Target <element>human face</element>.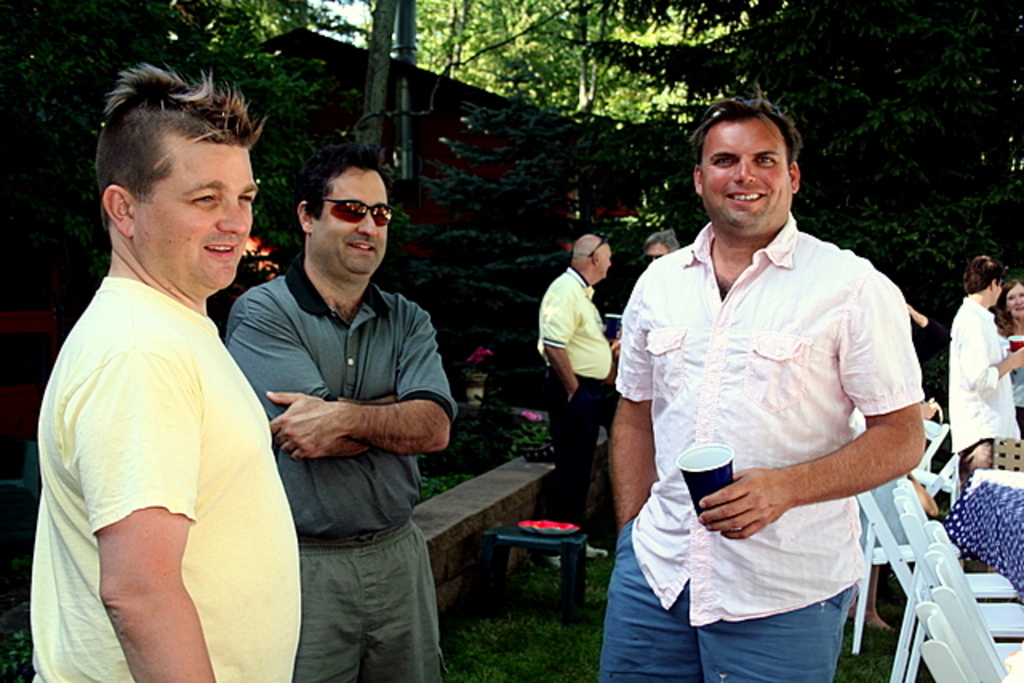
Target region: [x1=136, y1=146, x2=256, y2=290].
